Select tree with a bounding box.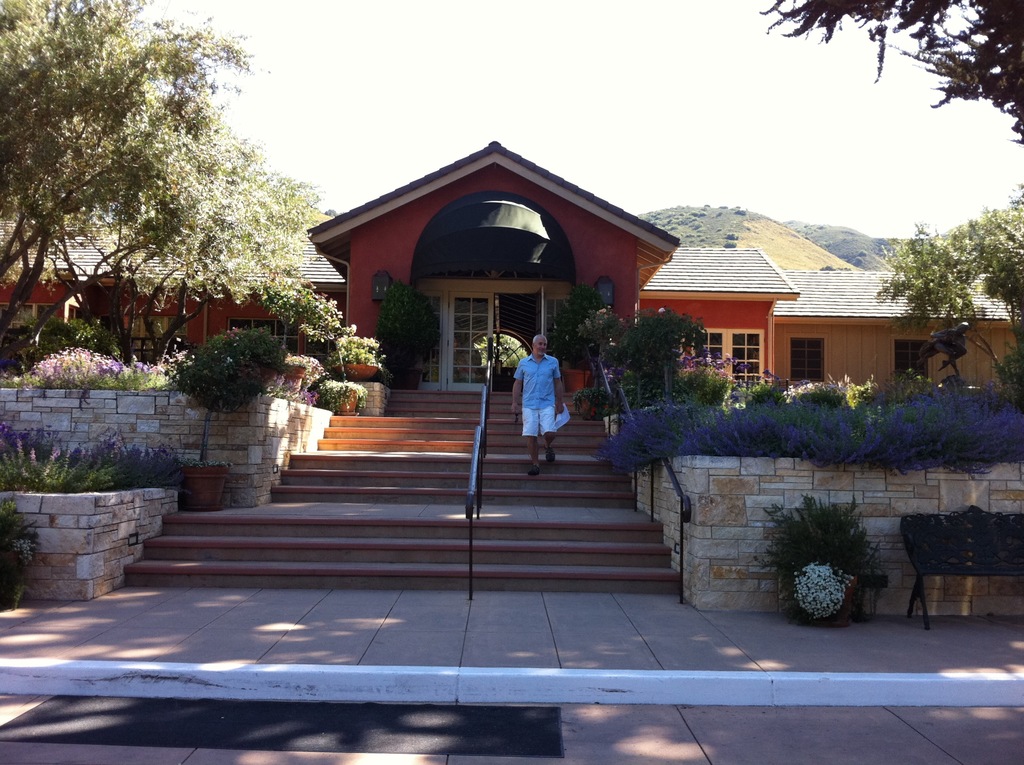
(left=866, top=182, right=1023, bottom=408).
